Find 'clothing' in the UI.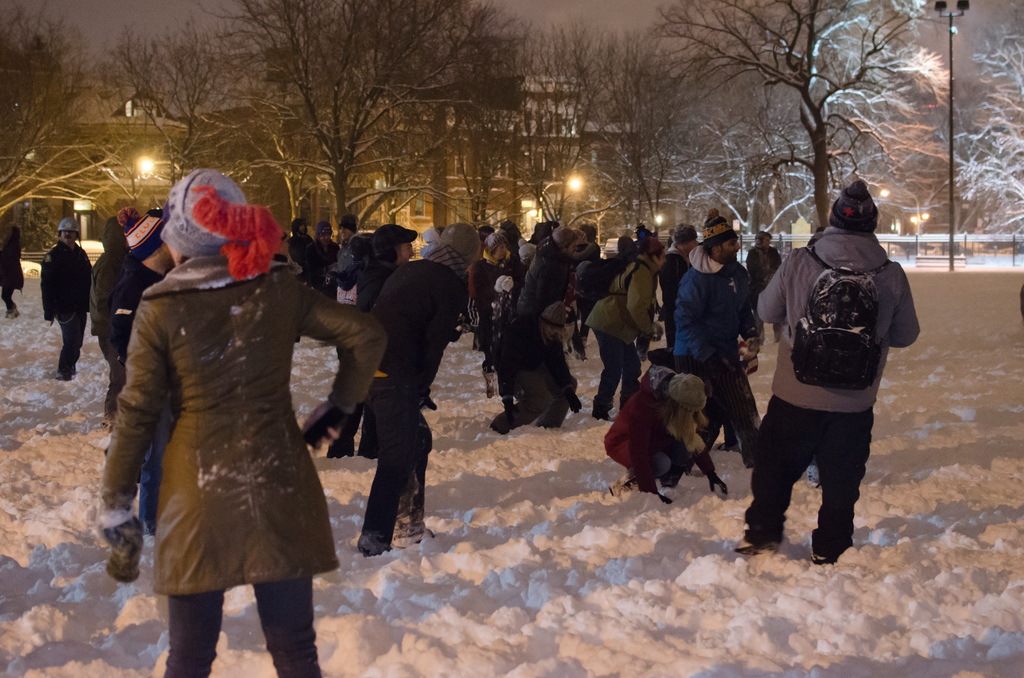
UI element at l=493, t=238, r=575, b=428.
